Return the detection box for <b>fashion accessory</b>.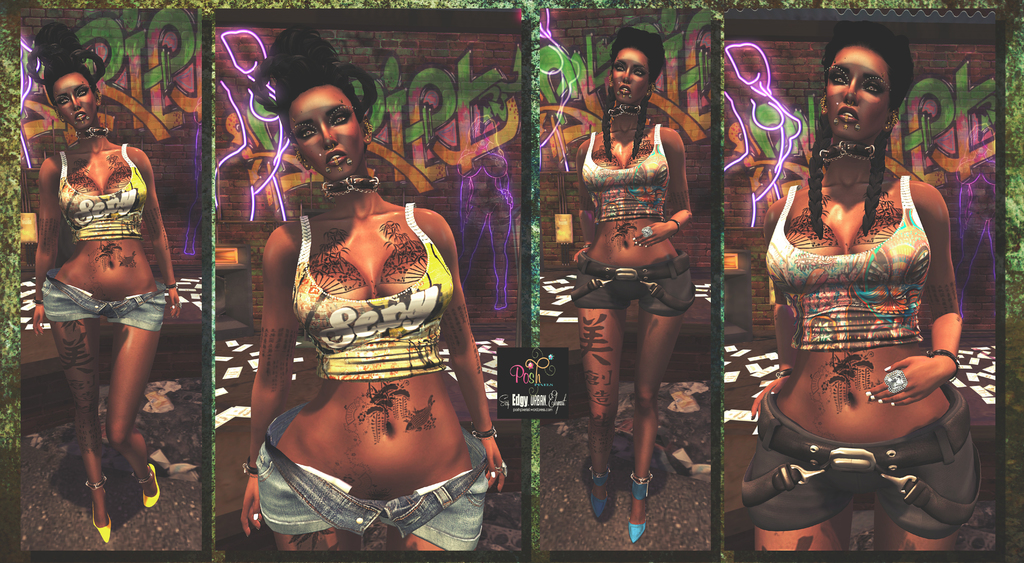
x1=810 y1=138 x2=881 y2=170.
